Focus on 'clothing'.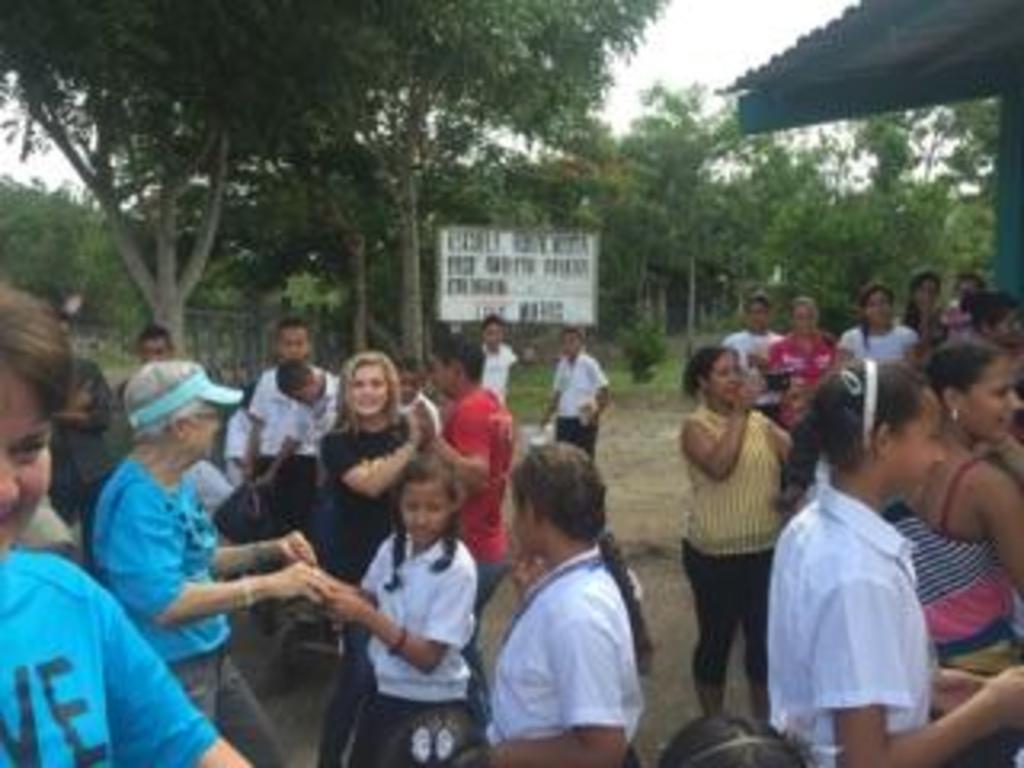
Focused at [778, 320, 832, 406].
